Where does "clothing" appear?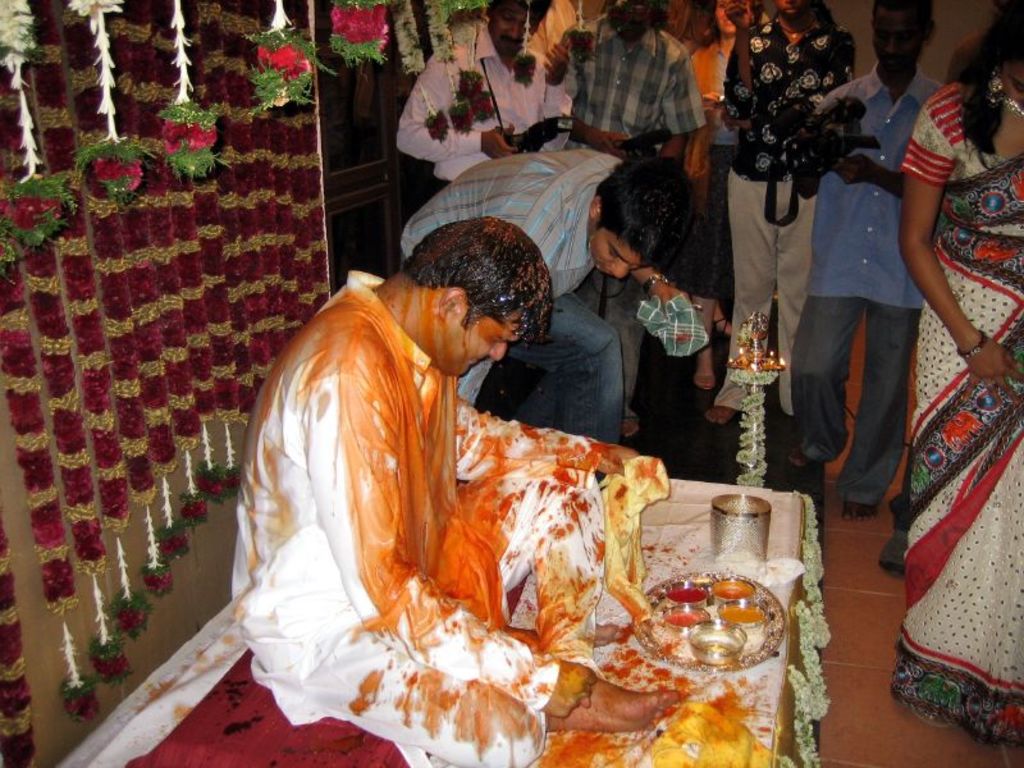
Appears at left=726, top=10, right=858, bottom=419.
